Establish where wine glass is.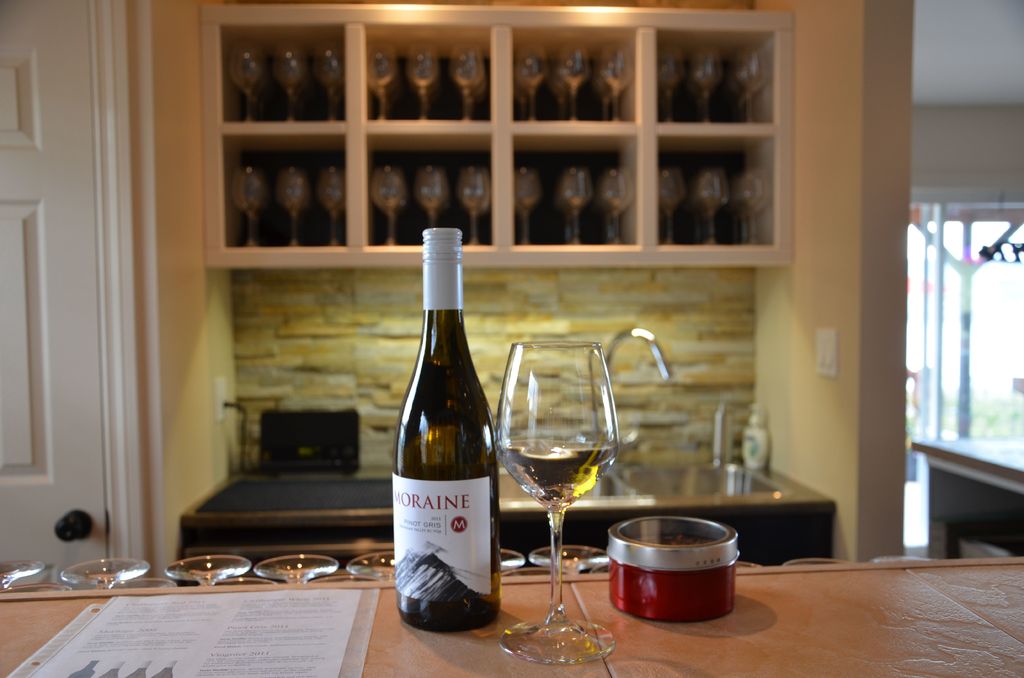
Established at (559, 47, 587, 124).
